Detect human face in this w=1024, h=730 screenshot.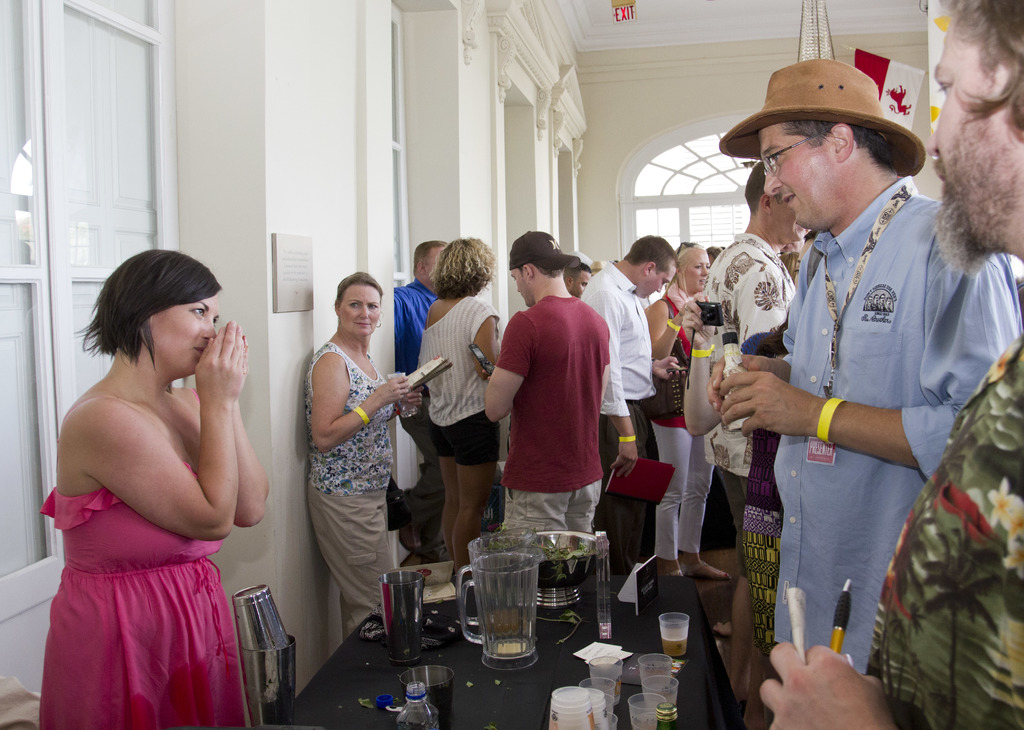
Detection: locate(645, 267, 675, 296).
